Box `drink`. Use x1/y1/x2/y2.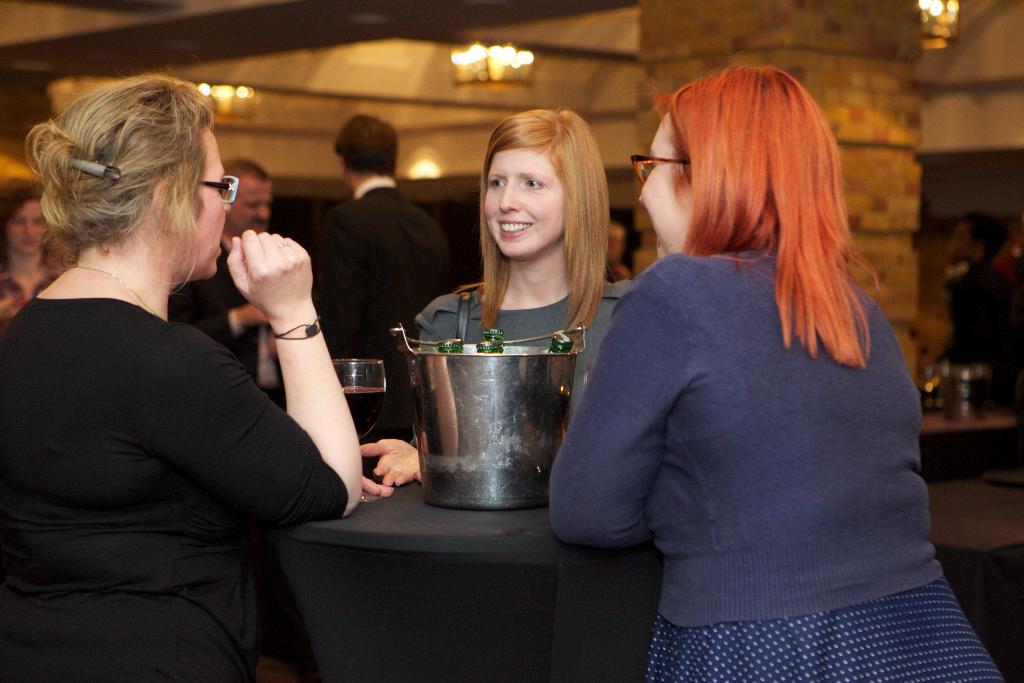
439/334/465/352.
